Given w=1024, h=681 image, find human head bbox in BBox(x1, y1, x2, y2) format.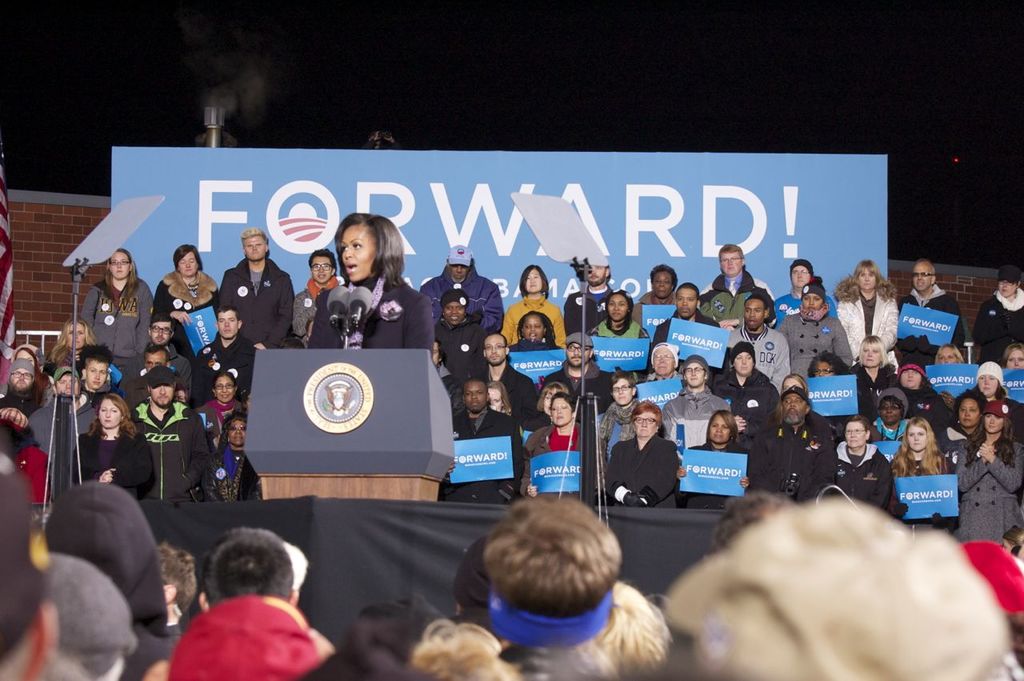
BBox(977, 363, 1001, 397).
